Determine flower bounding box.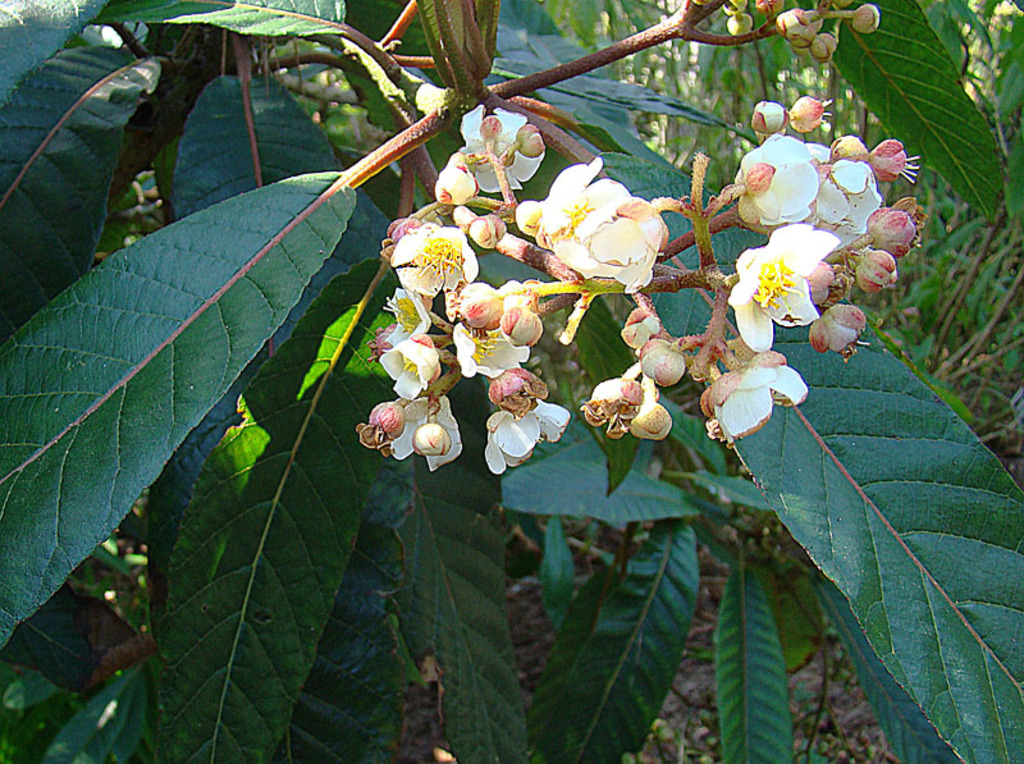
Determined: left=481, top=408, right=571, bottom=474.
